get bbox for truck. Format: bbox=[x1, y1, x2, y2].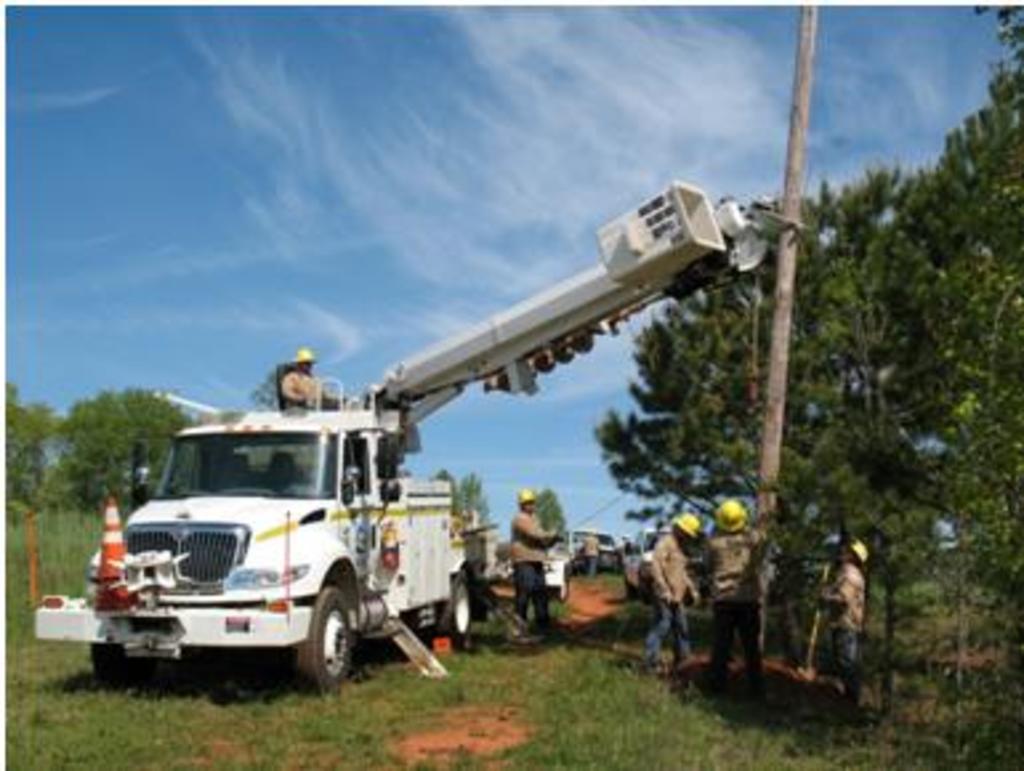
bbox=[35, 173, 721, 689].
